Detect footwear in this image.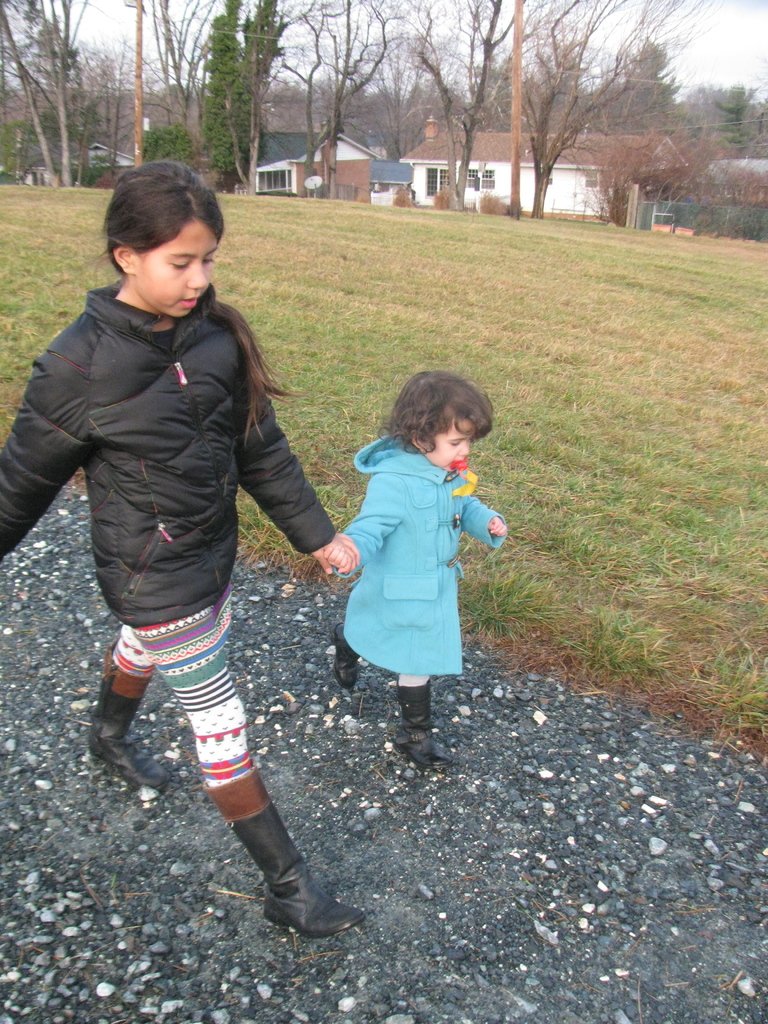
Detection: <bbox>394, 685, 457, 770</bbox>.
